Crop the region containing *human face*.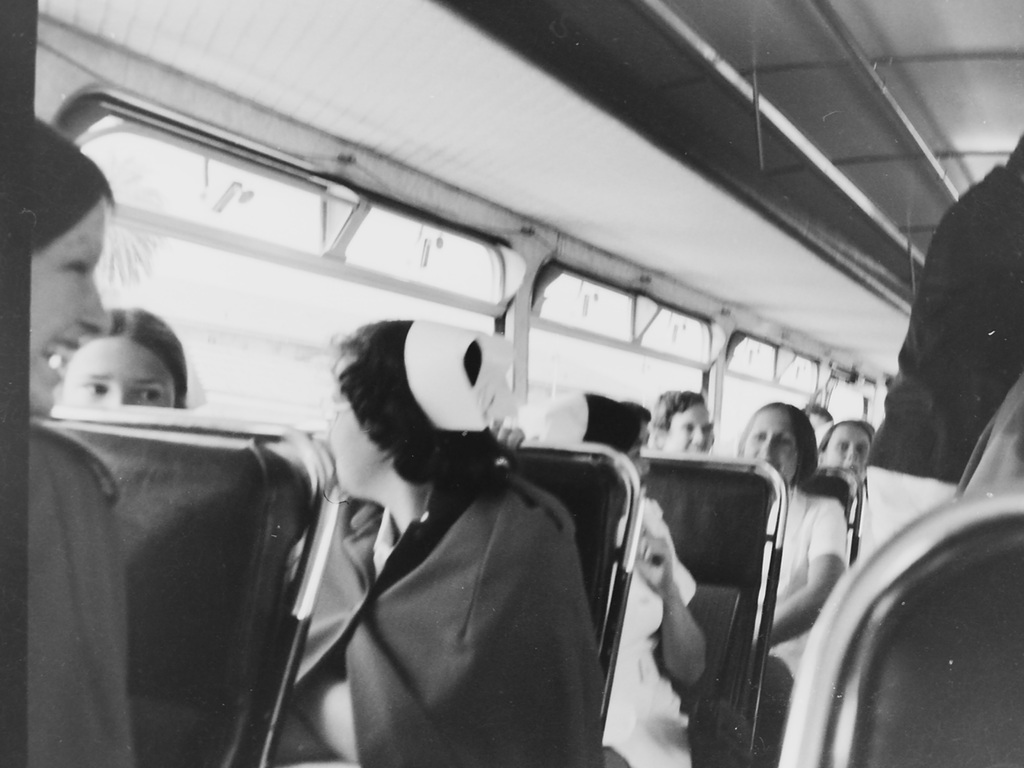
Crop region: left=52, top=332, right=179, bottom=415.
